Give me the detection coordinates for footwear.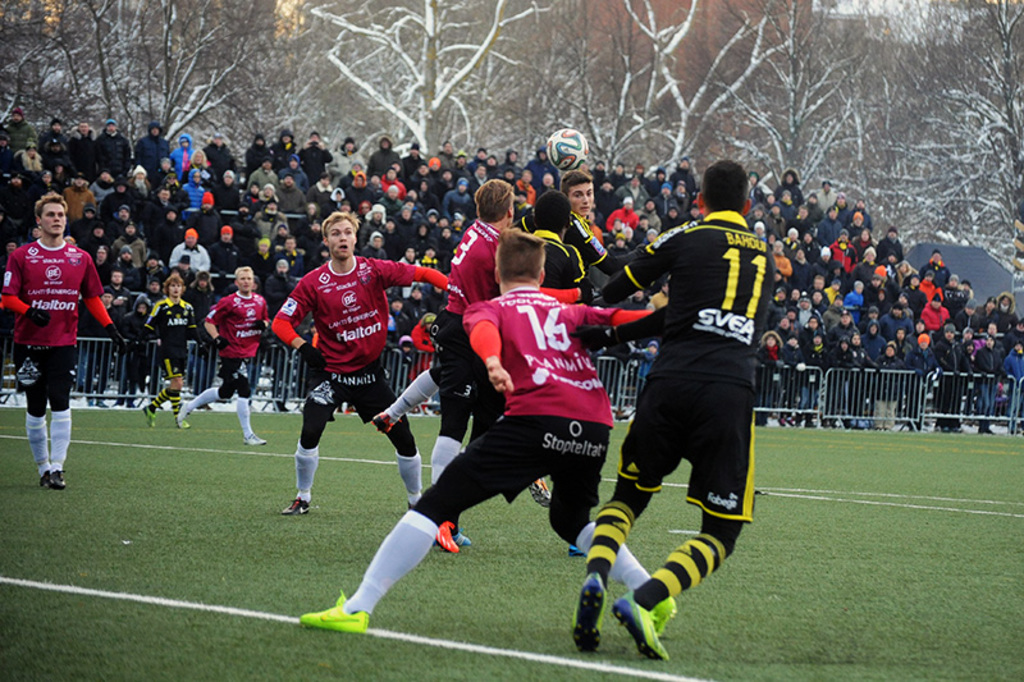
143 407 154 427.
